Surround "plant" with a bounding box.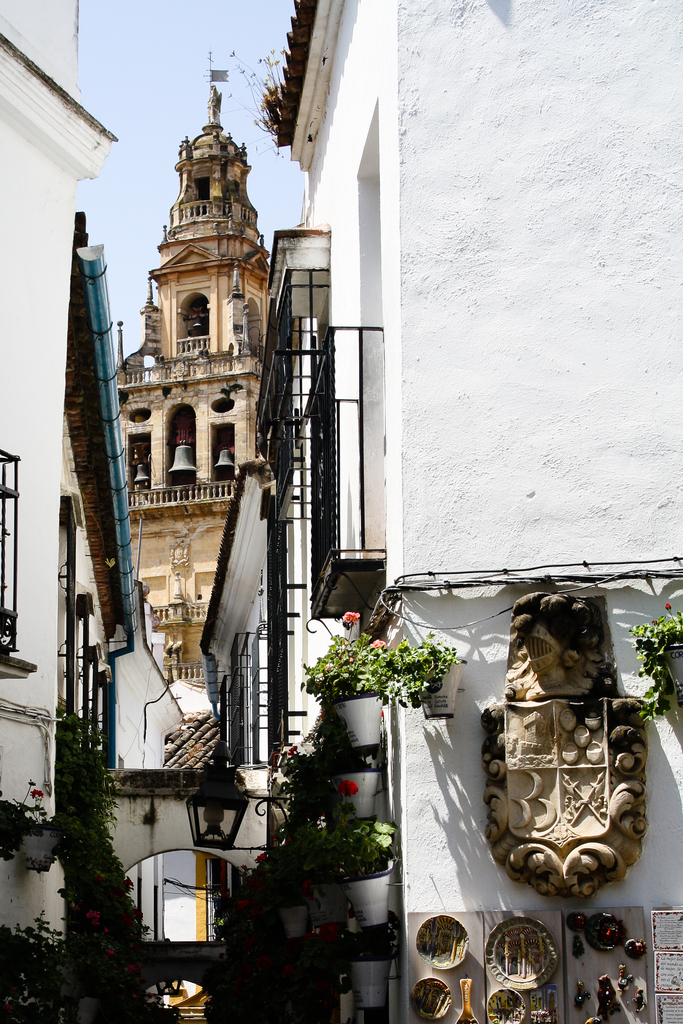
320/924/388/959.
